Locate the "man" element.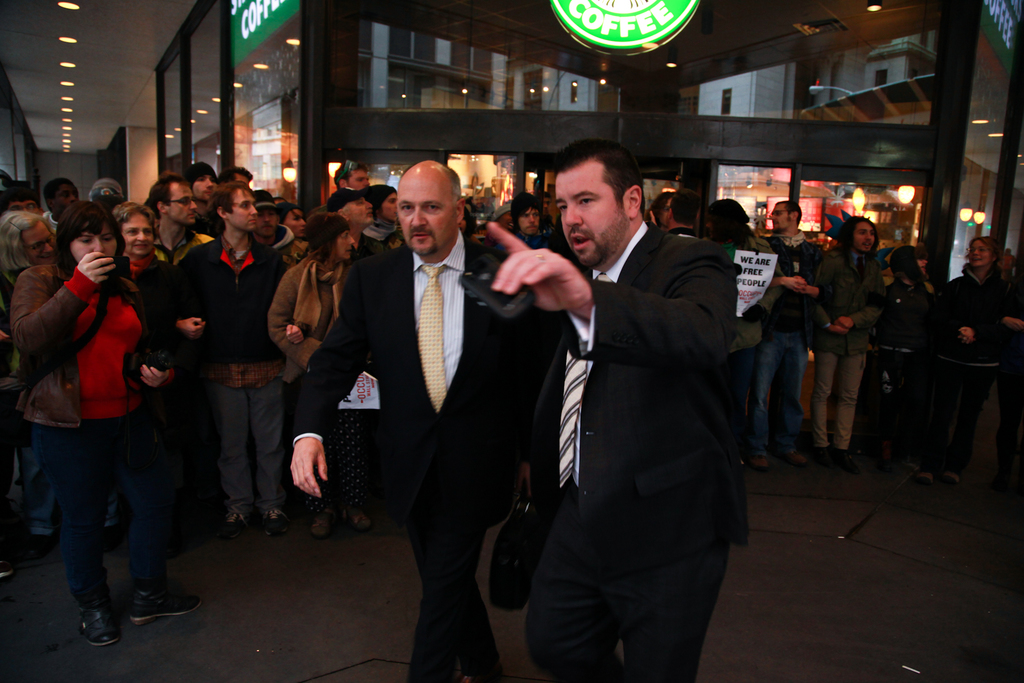
Element bbox: 278 152 556 682.
